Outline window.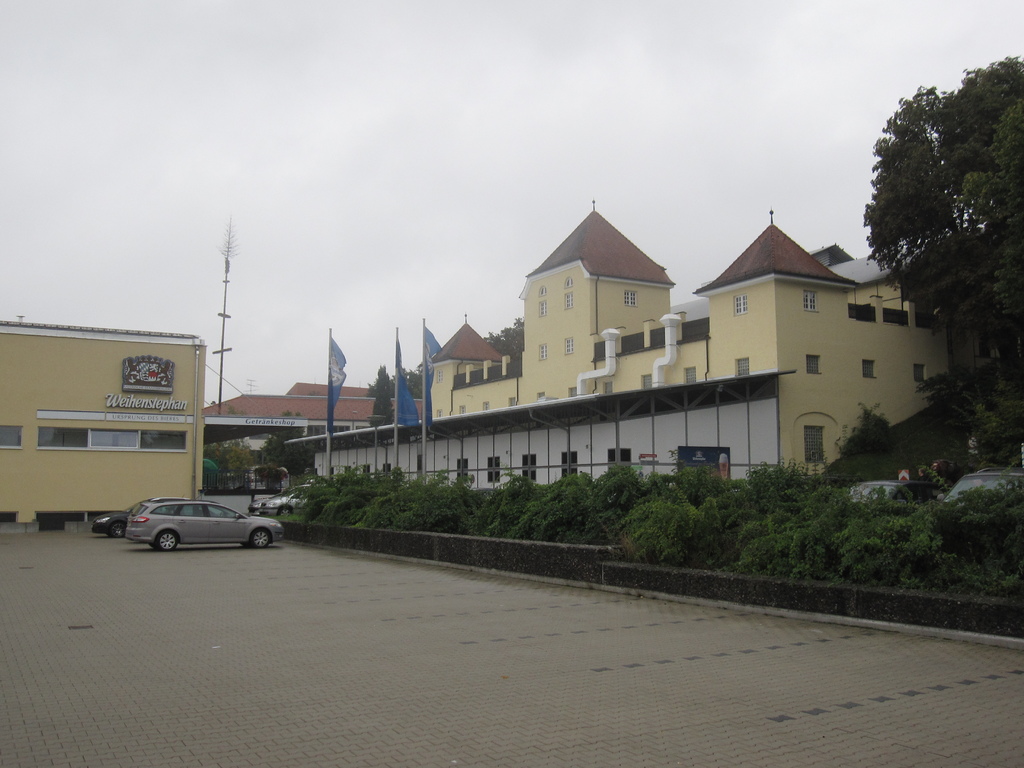
Outline: region(799, 286, 823, 316).
